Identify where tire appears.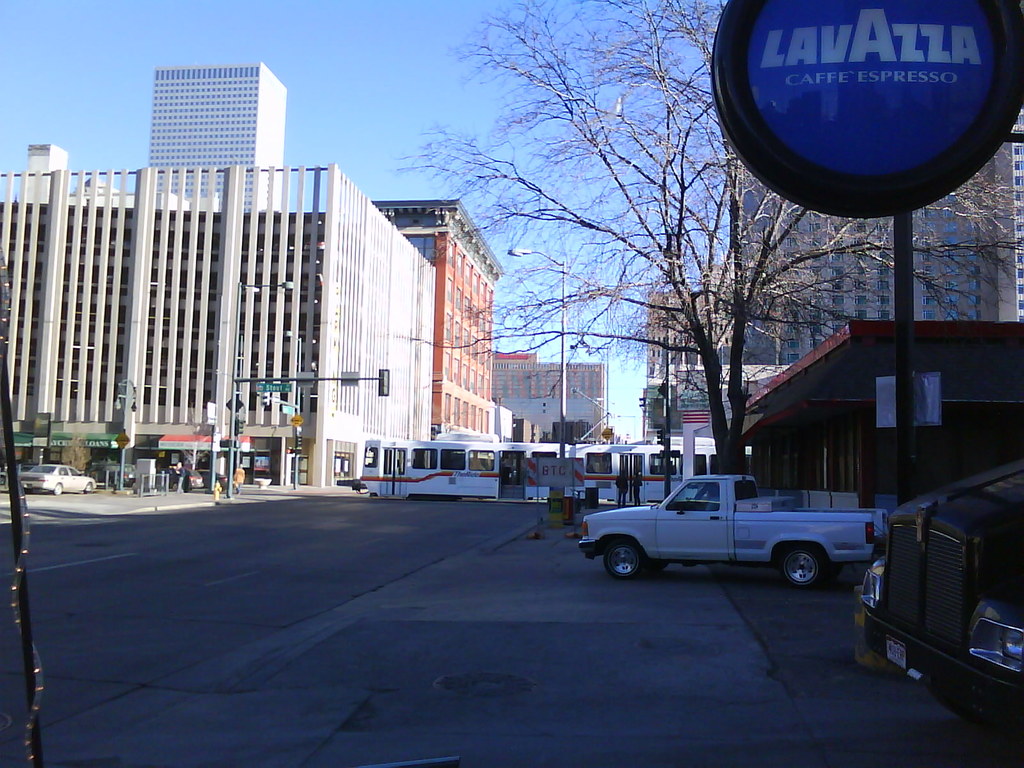
Appears at pyautogui.locateOnScreen(777, 549, 825, 585).
